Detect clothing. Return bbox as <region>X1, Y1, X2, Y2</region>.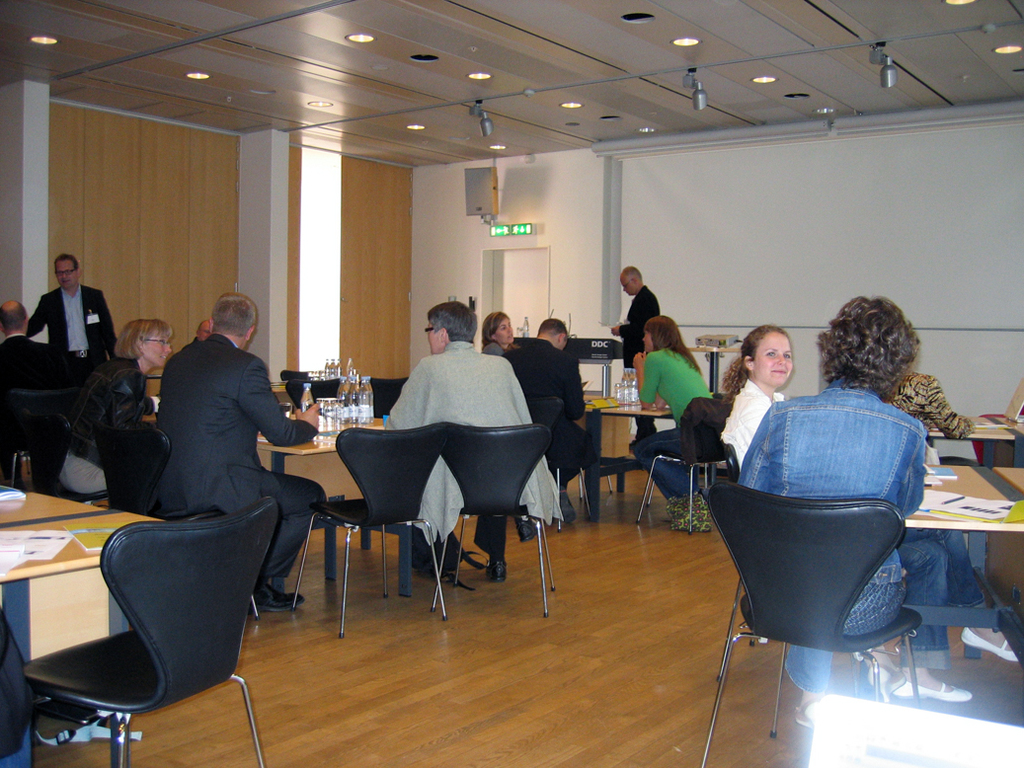
<region>718, 380, 986, 665</region>.
